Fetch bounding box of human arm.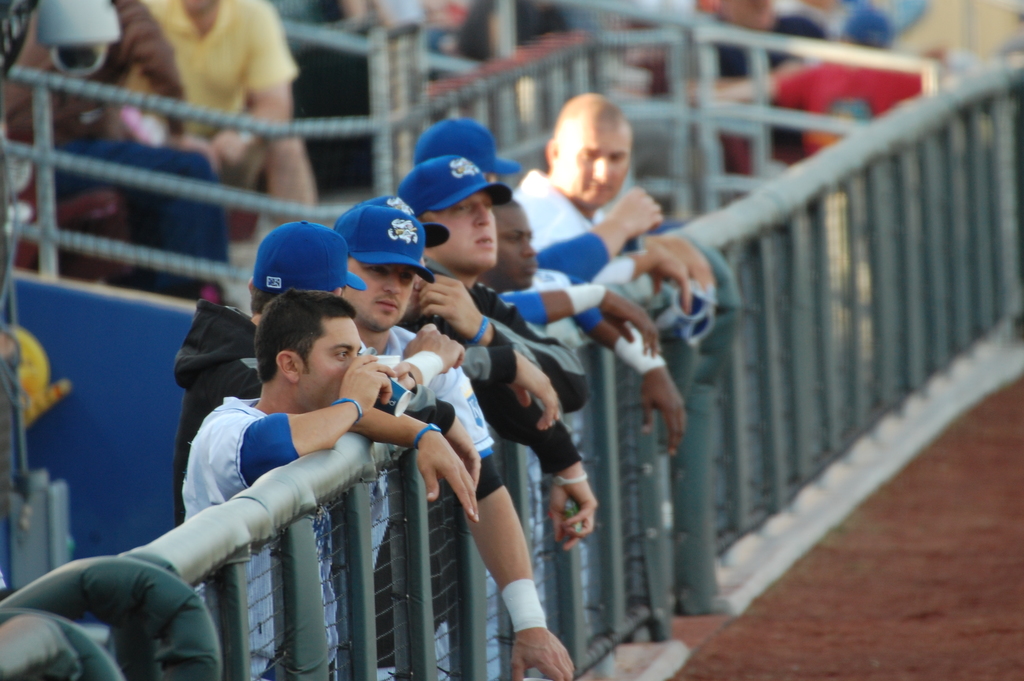
Bbox: 468/343/570/436.
